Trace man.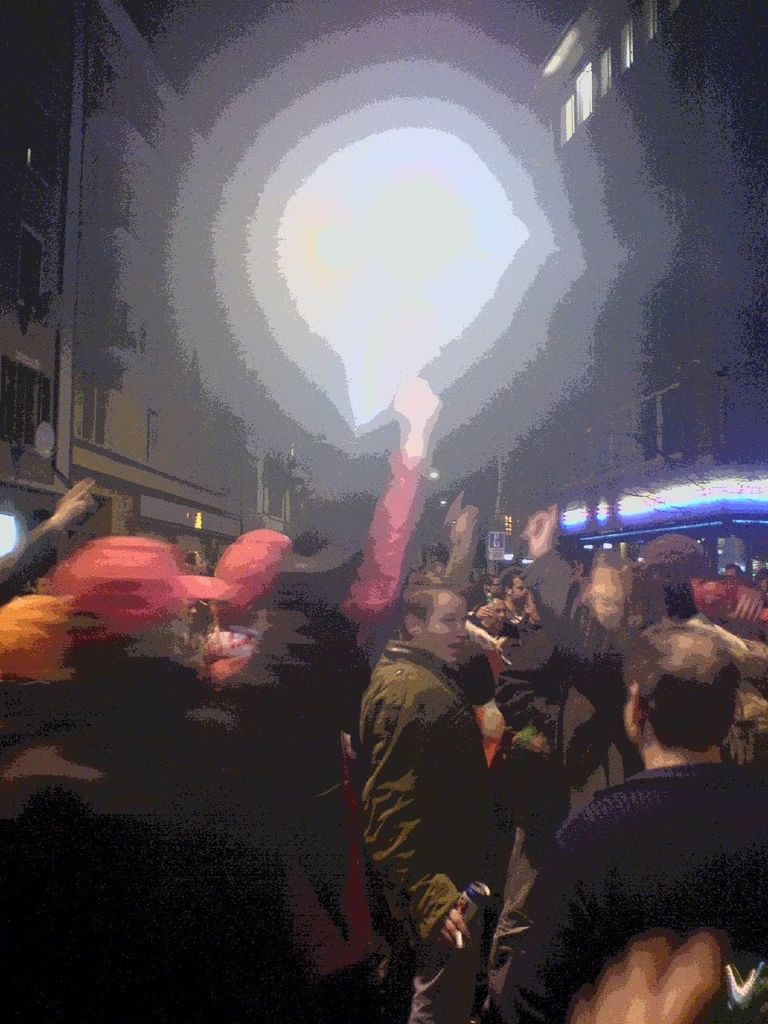
Traced to box=[531, 621, 762, 1021].
